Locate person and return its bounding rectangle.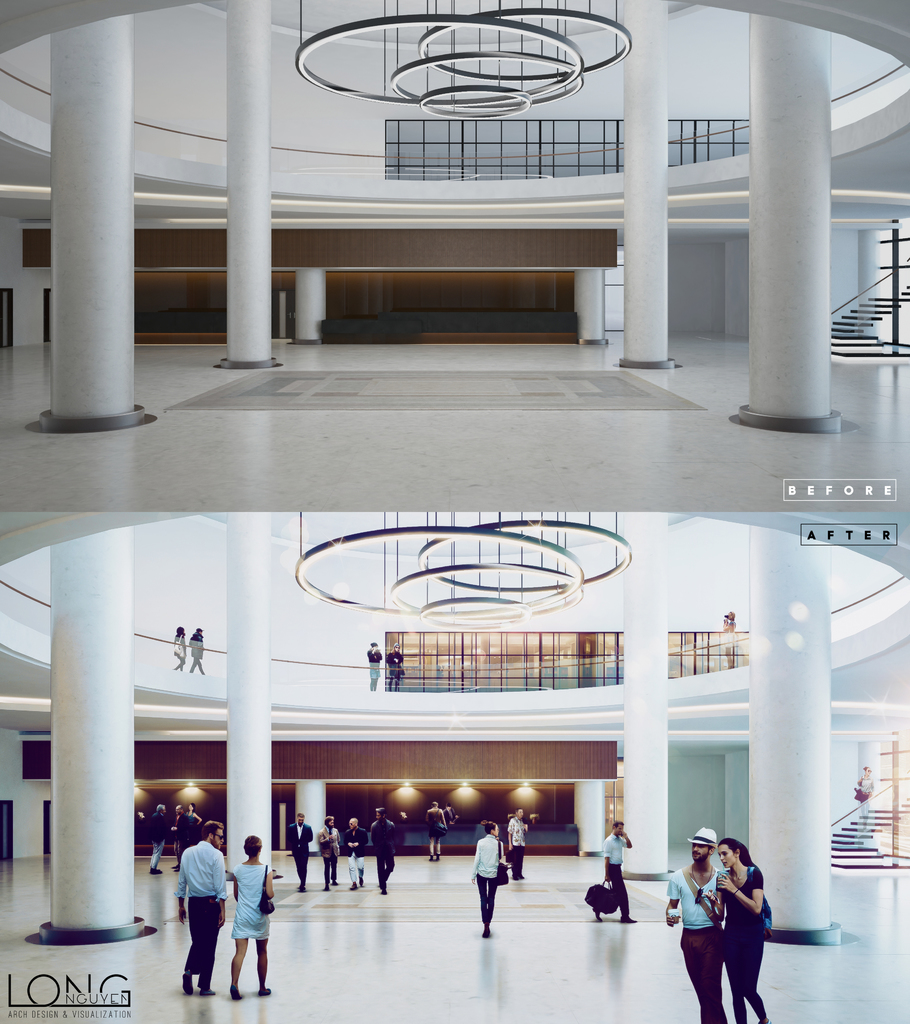
box(366, 641, 382, 694).
